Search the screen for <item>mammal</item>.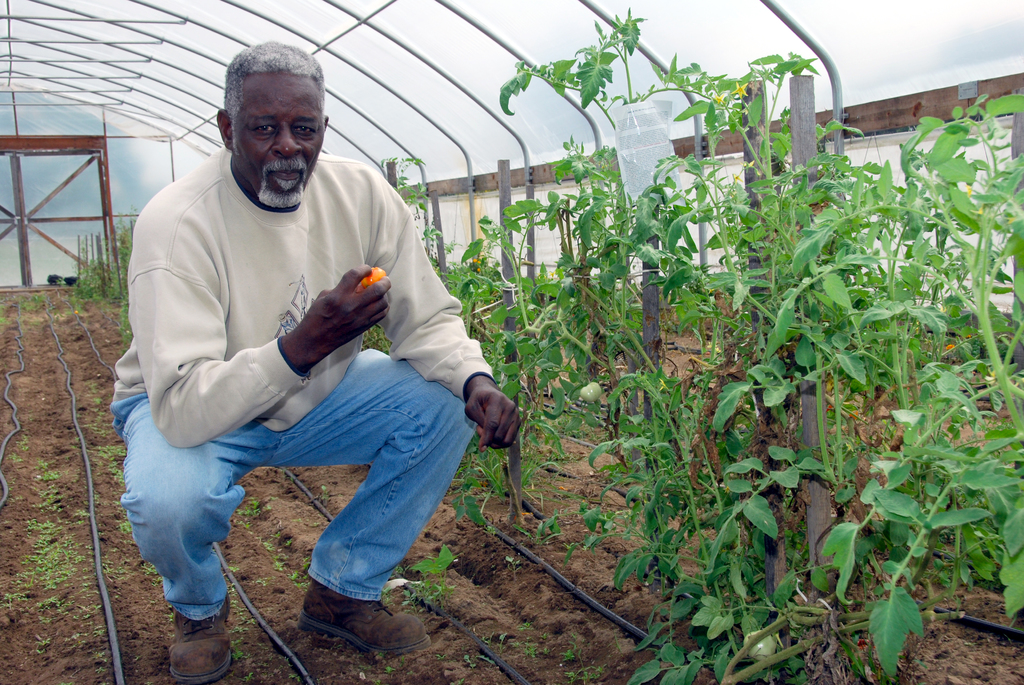
Found at Rect(98, 91, 527, 643).
